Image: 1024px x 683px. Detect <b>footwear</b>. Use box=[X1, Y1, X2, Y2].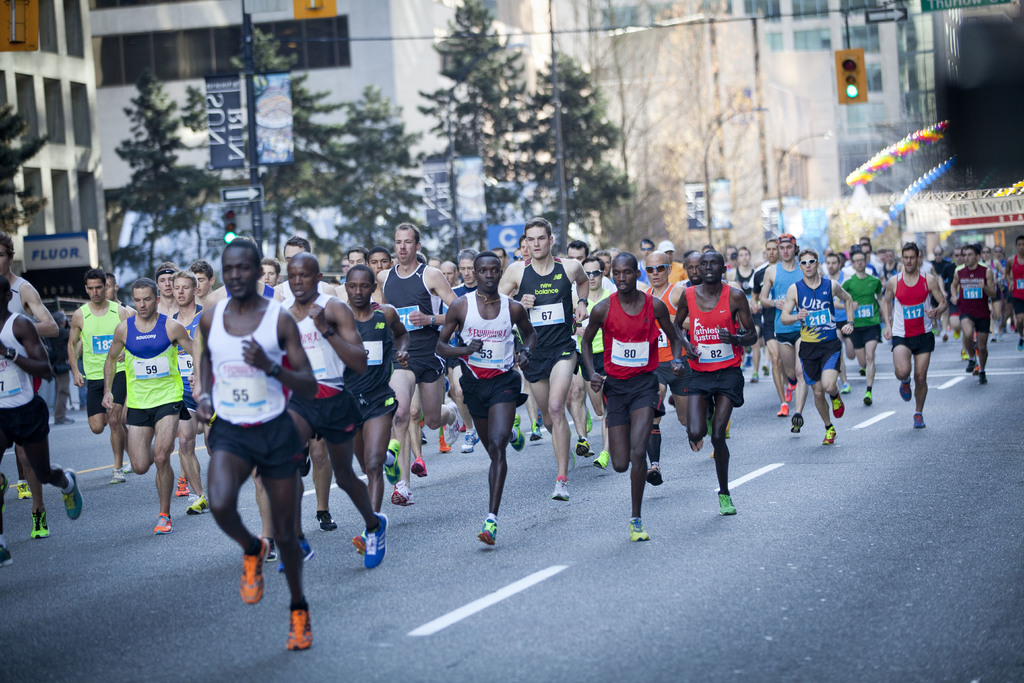
box=[316, 513, 337, 531].
